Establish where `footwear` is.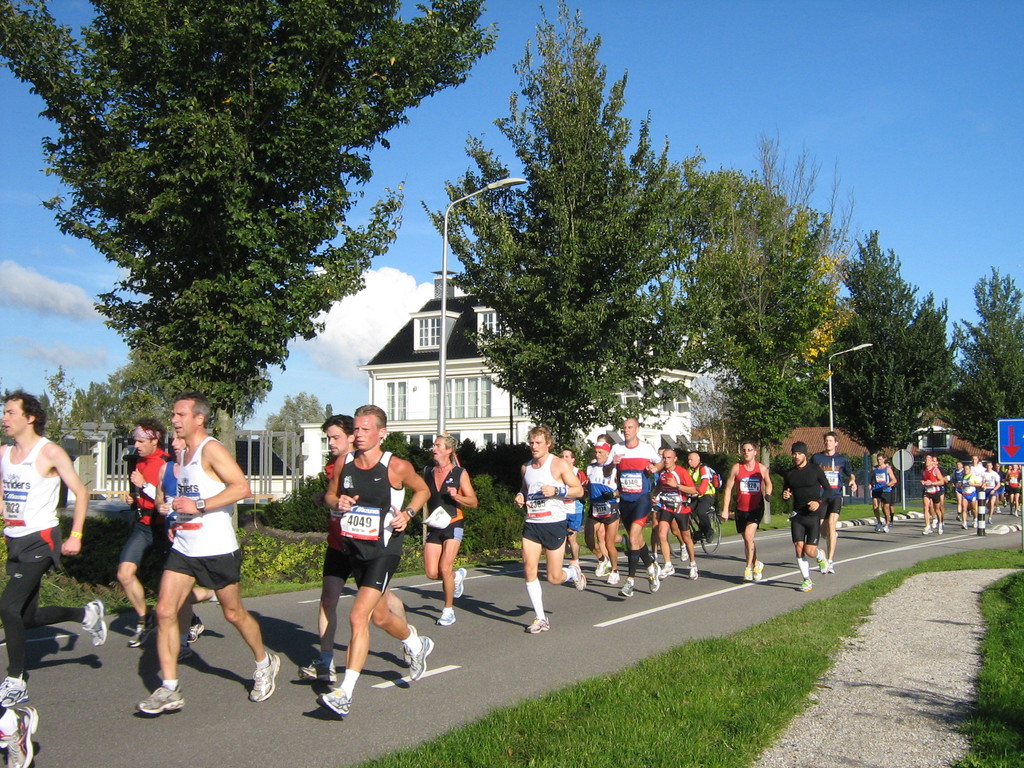
Established at [619,579,634,599].
